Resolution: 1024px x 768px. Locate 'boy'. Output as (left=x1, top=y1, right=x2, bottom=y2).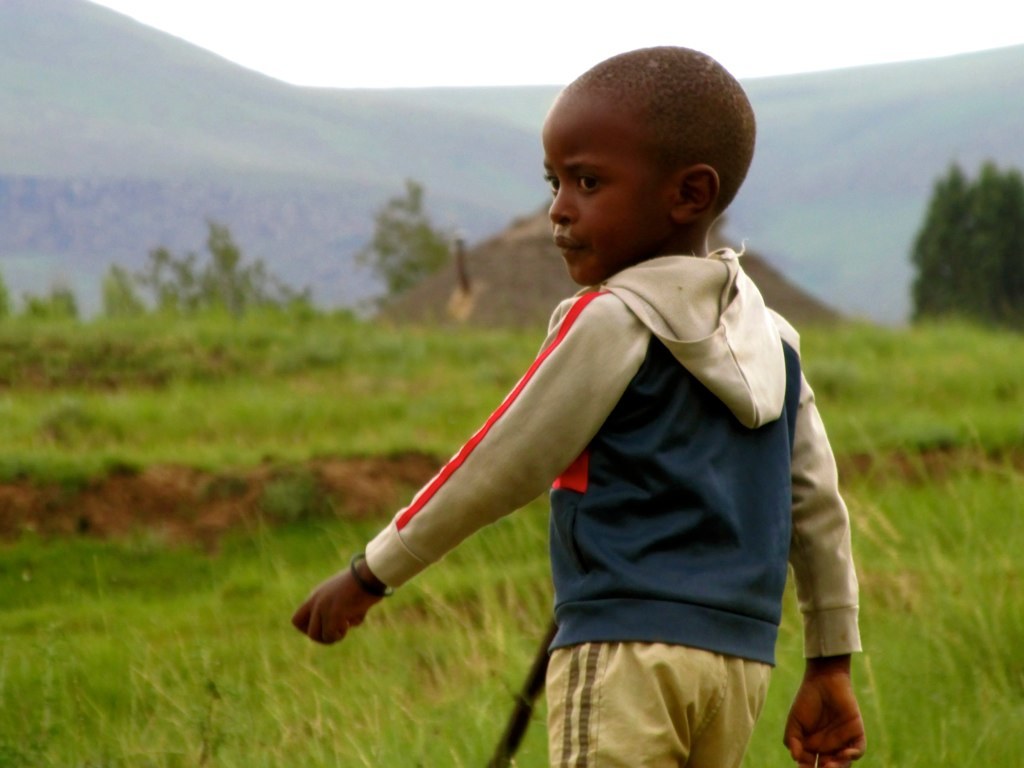
(left=293, top=44, right=861, bottom=765).
